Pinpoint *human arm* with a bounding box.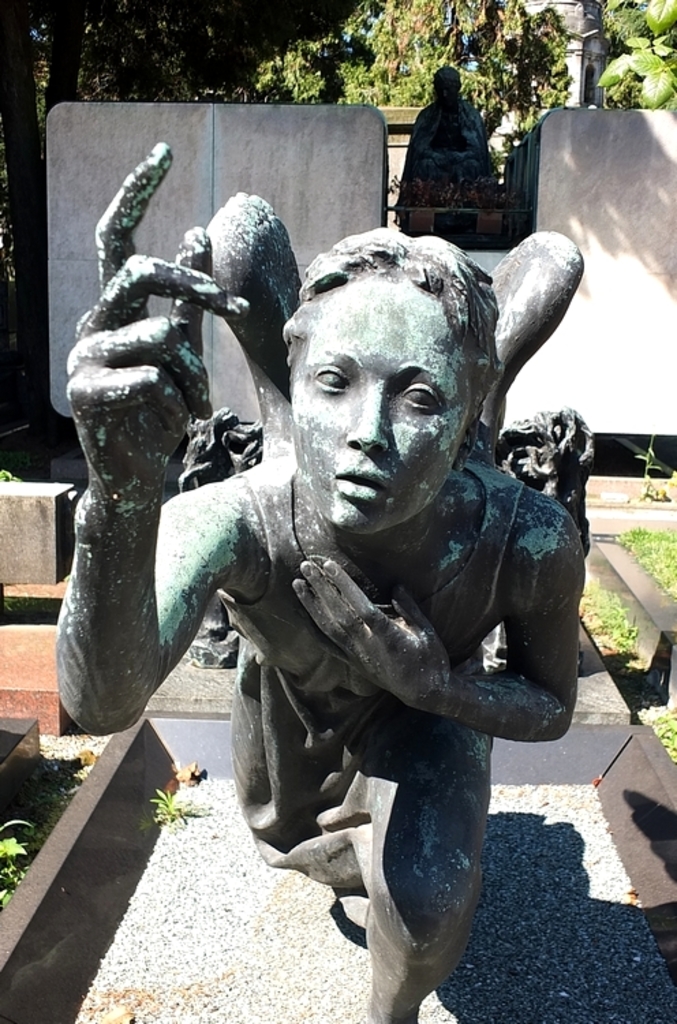
bbox=[42, 194, 259, 736].
